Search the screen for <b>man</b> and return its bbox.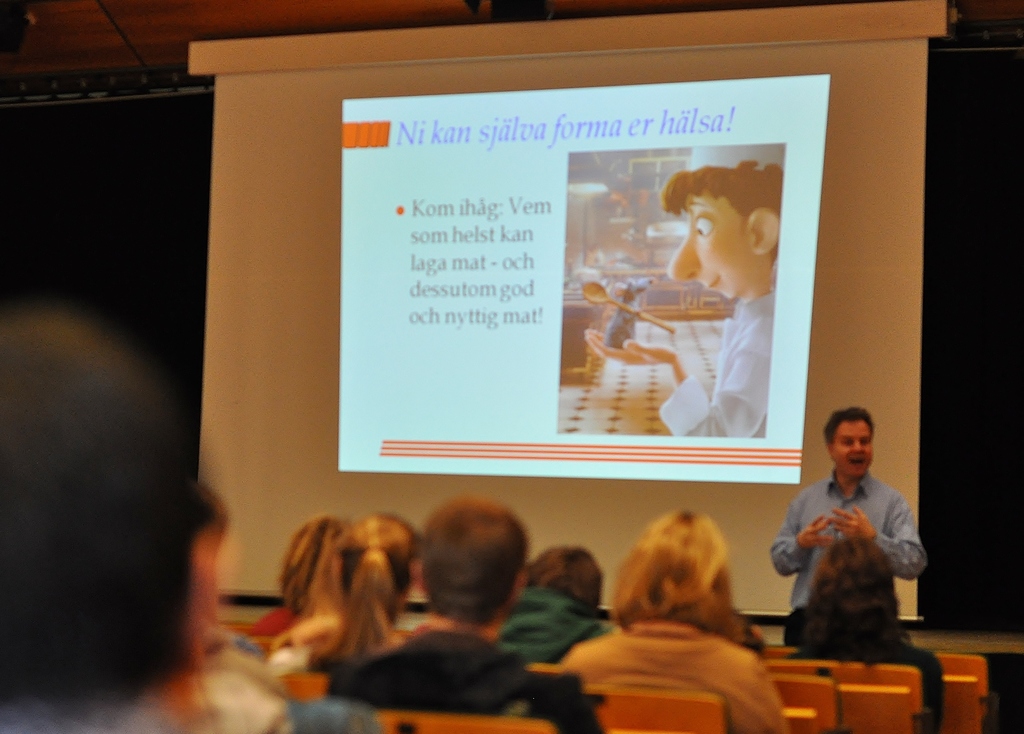
Found: (0, 317, 195, 733).
